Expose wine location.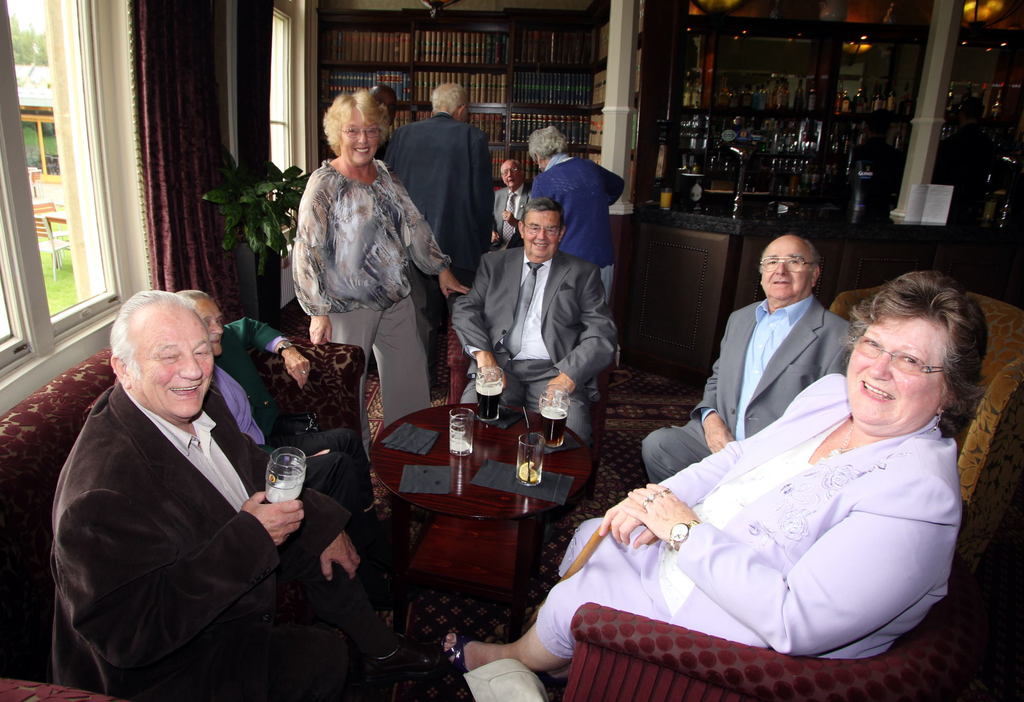
Exposed at [left=540, top=412, right=569, bottom=450].
